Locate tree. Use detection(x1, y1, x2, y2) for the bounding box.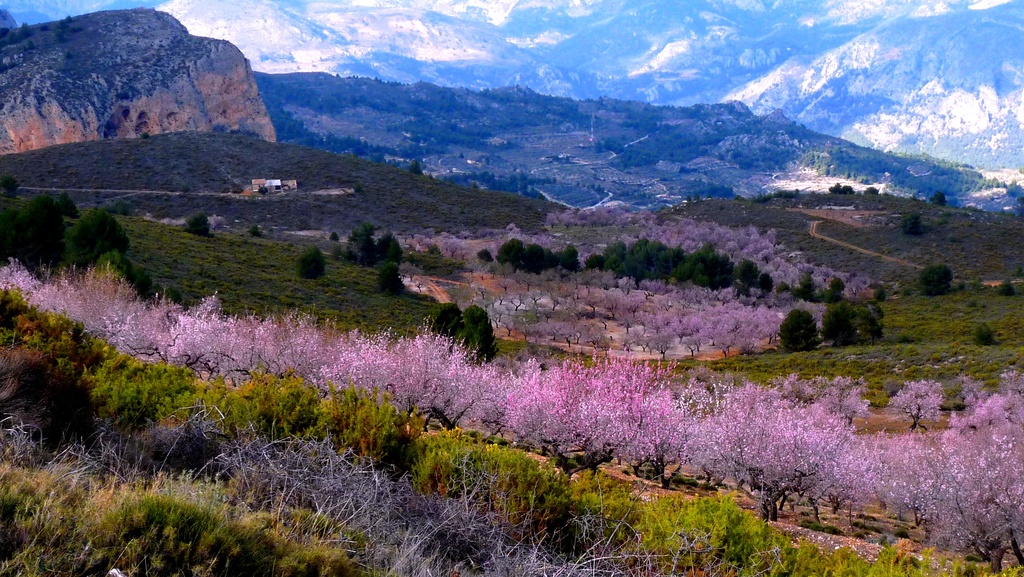
detection(612, 238, 631, 272).
